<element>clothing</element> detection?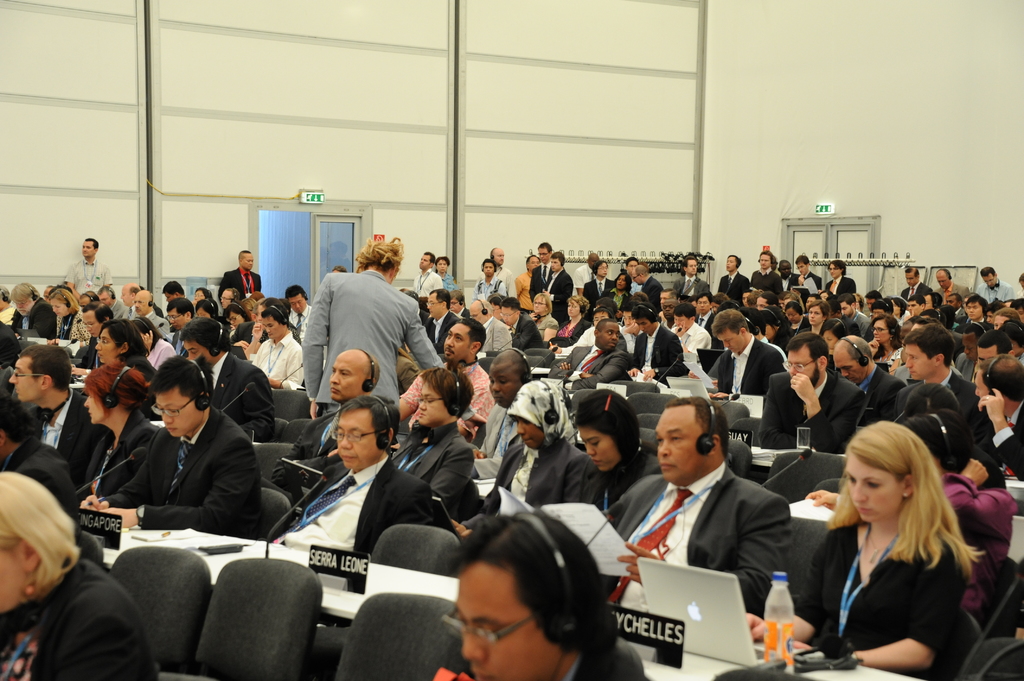
left=573, top=262, right=602, bottom=293
